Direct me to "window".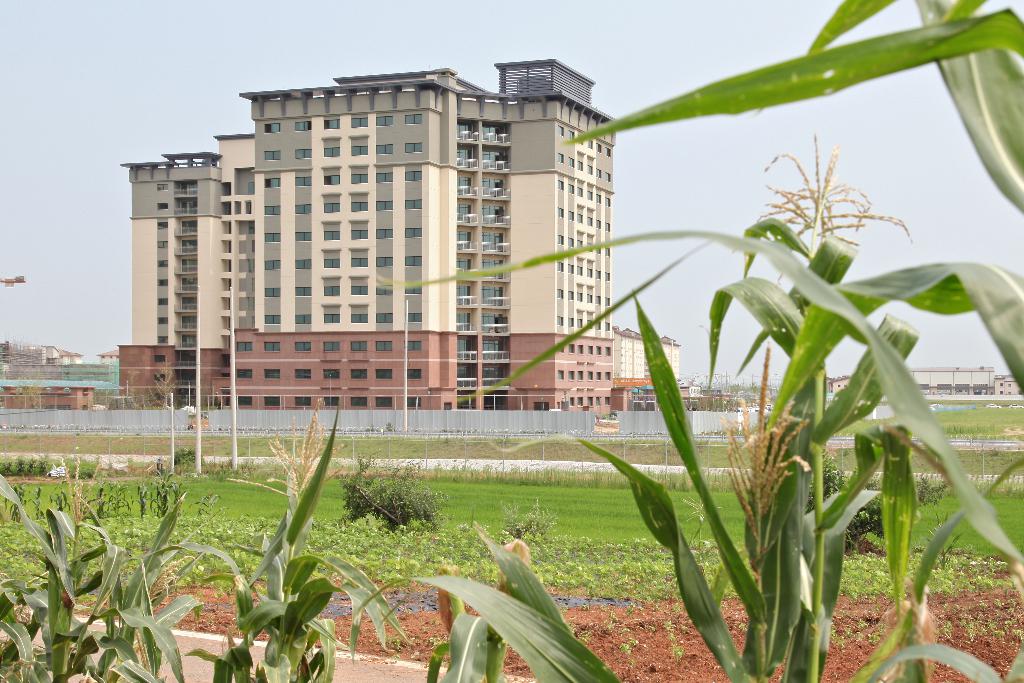
Direction: bbox=(323, 287, 340, 296).
